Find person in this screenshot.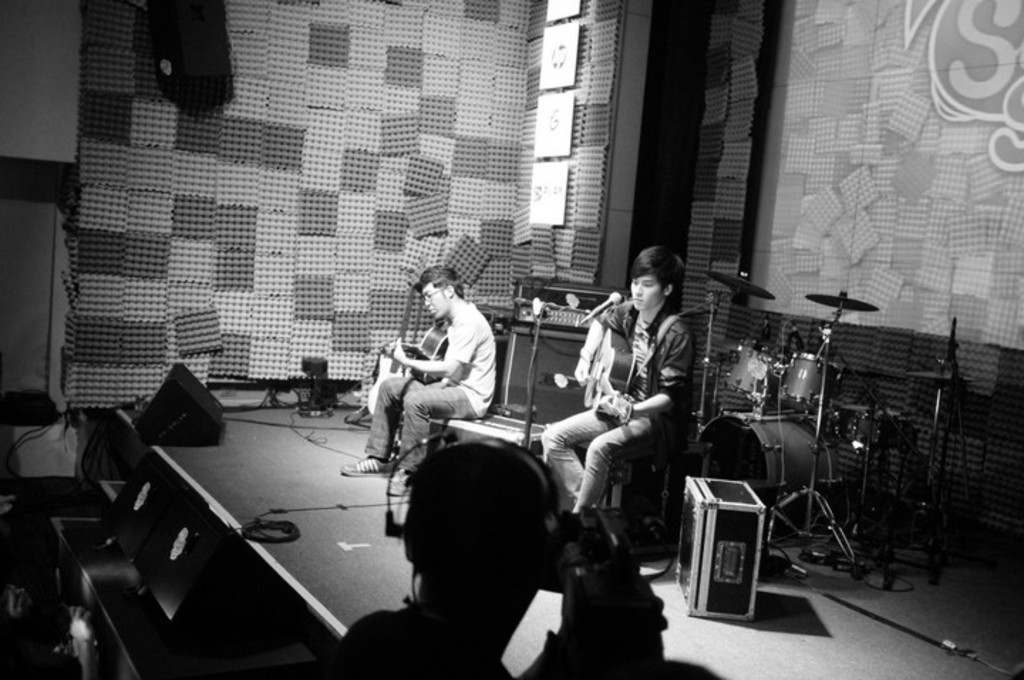
The bounding box for person is [319, 440, 653, 671].
